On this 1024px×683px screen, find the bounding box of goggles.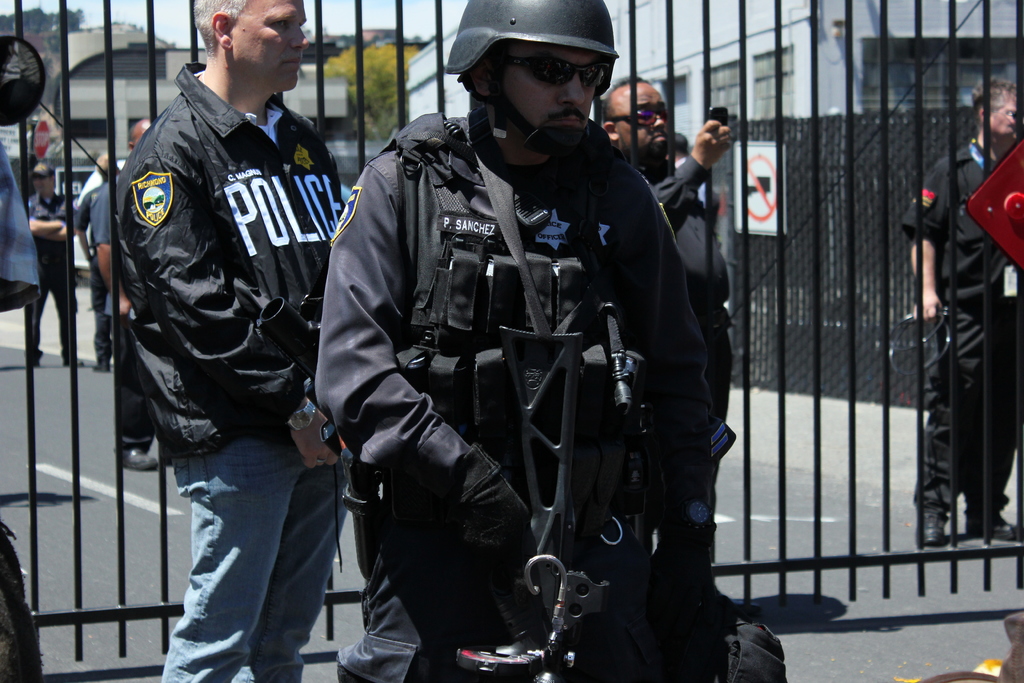
Bounding box: bbox(604, 103, 674, 122).
